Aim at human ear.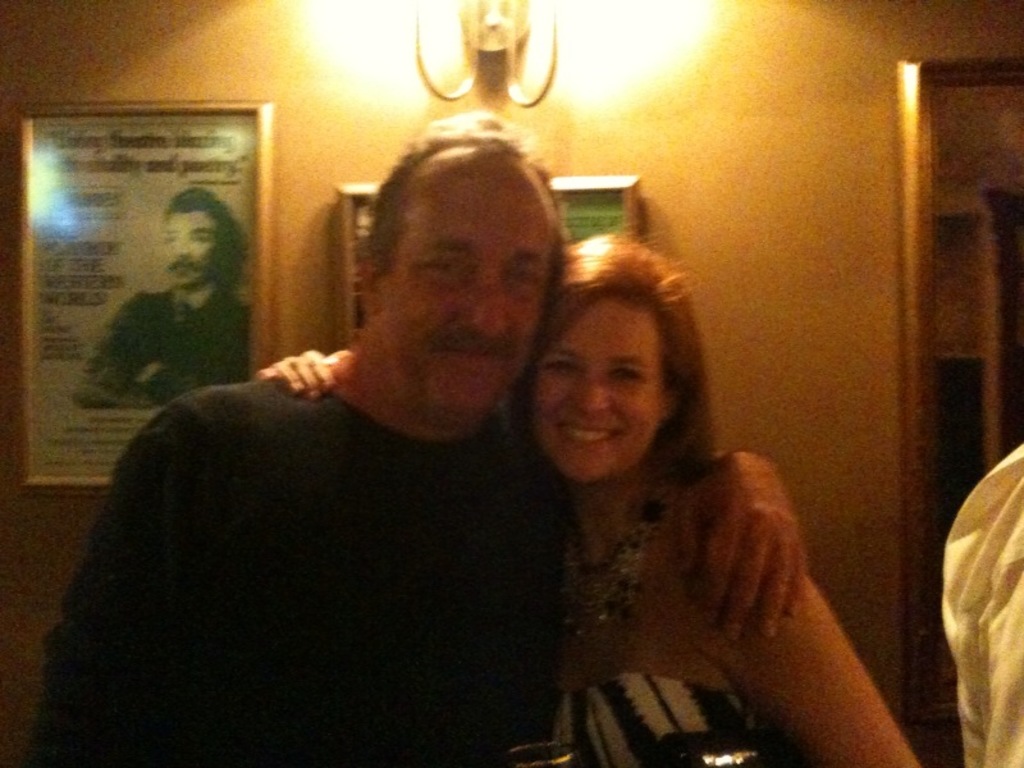
Aimed at 662,380,678,421.
